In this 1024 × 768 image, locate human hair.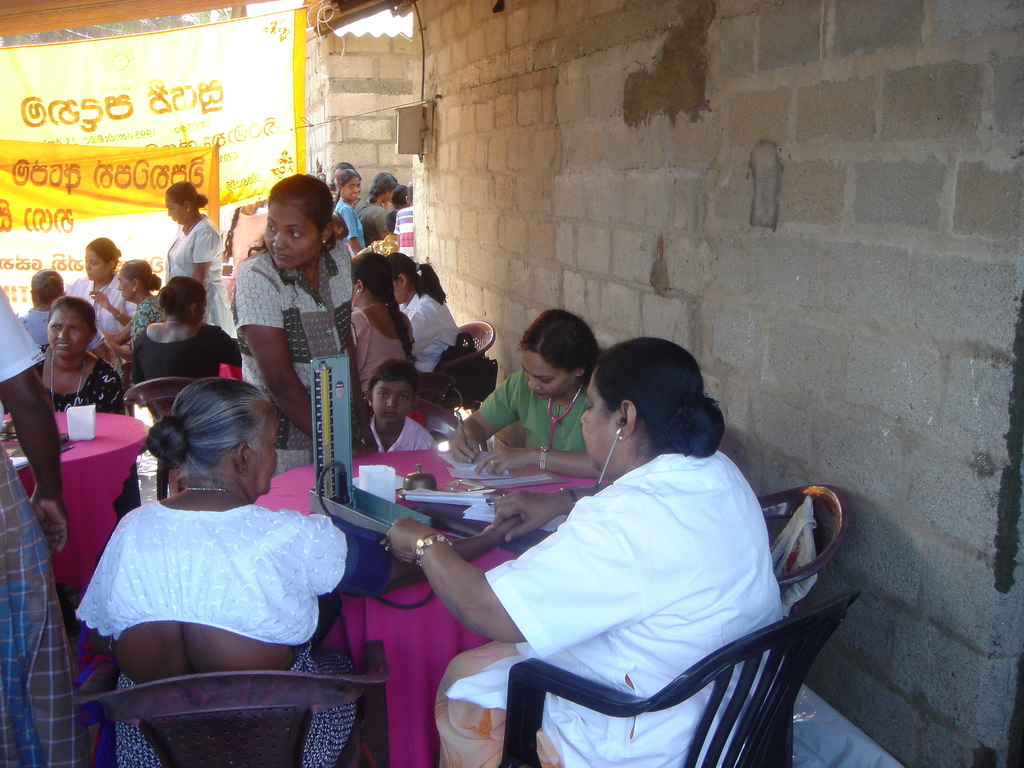
Bounding box: [left=406, top=180, right=410, bottom=204].
